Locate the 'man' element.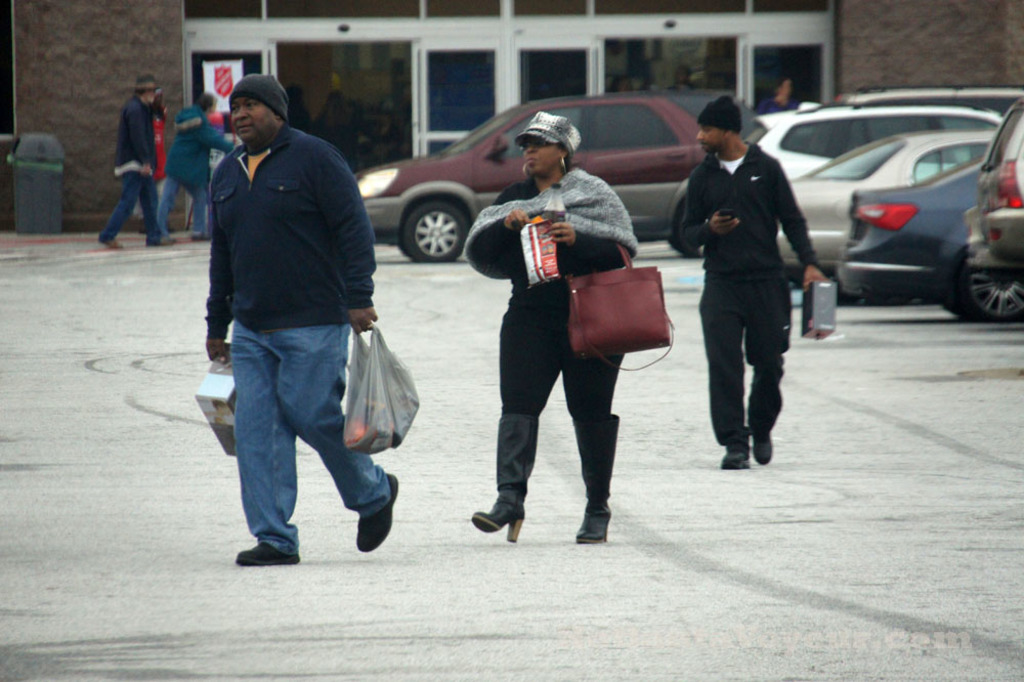
Element bbox: 168:85:238:240.
